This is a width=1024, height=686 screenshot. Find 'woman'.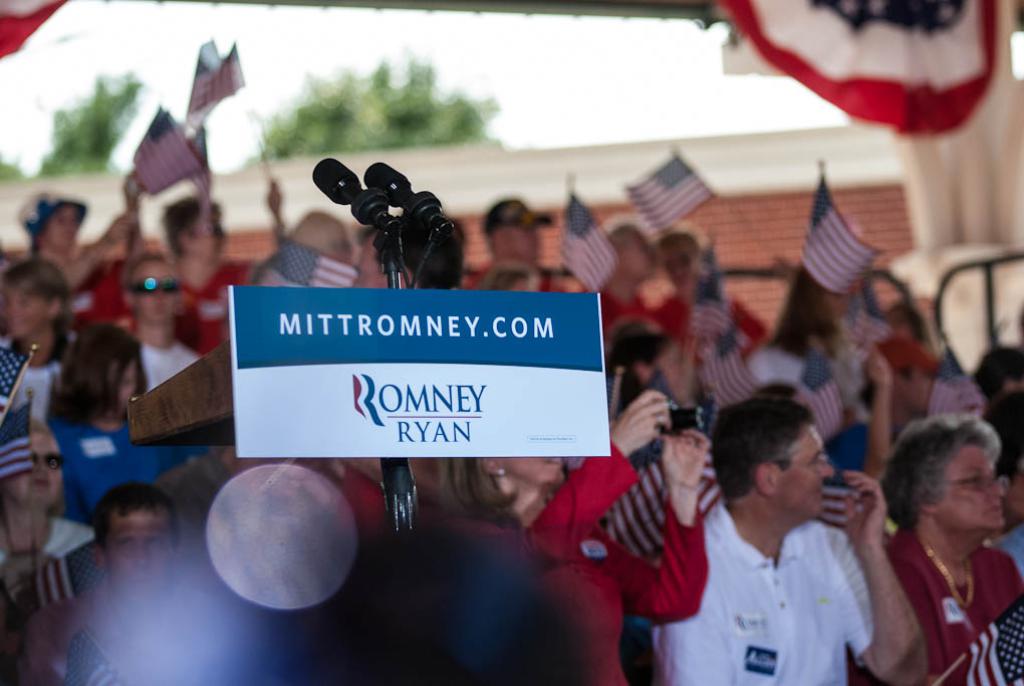
Bounding box: <box>615,319,710,436</box>.
